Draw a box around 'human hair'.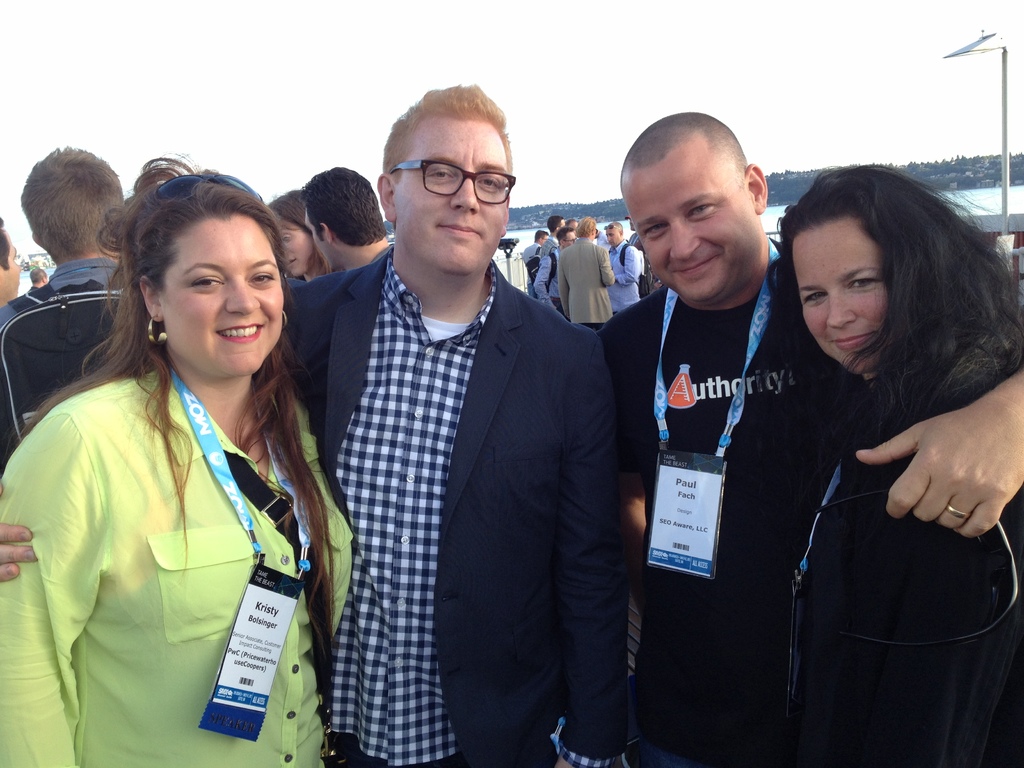
546/216/563/232.
